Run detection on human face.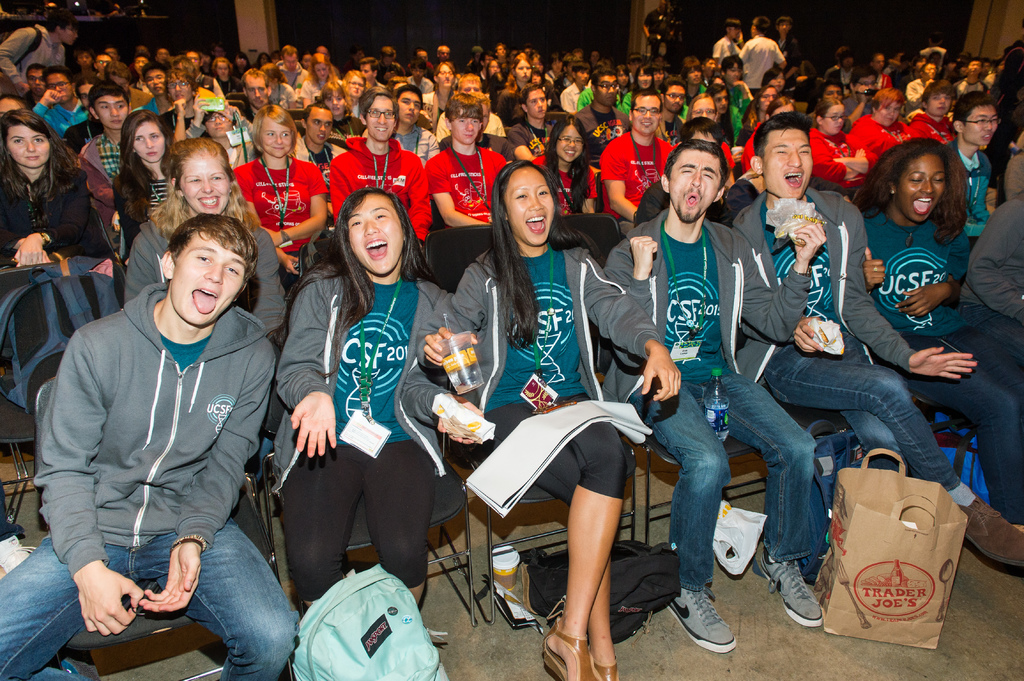
Result: (left=714, top=92, right=730, bottom=113).
